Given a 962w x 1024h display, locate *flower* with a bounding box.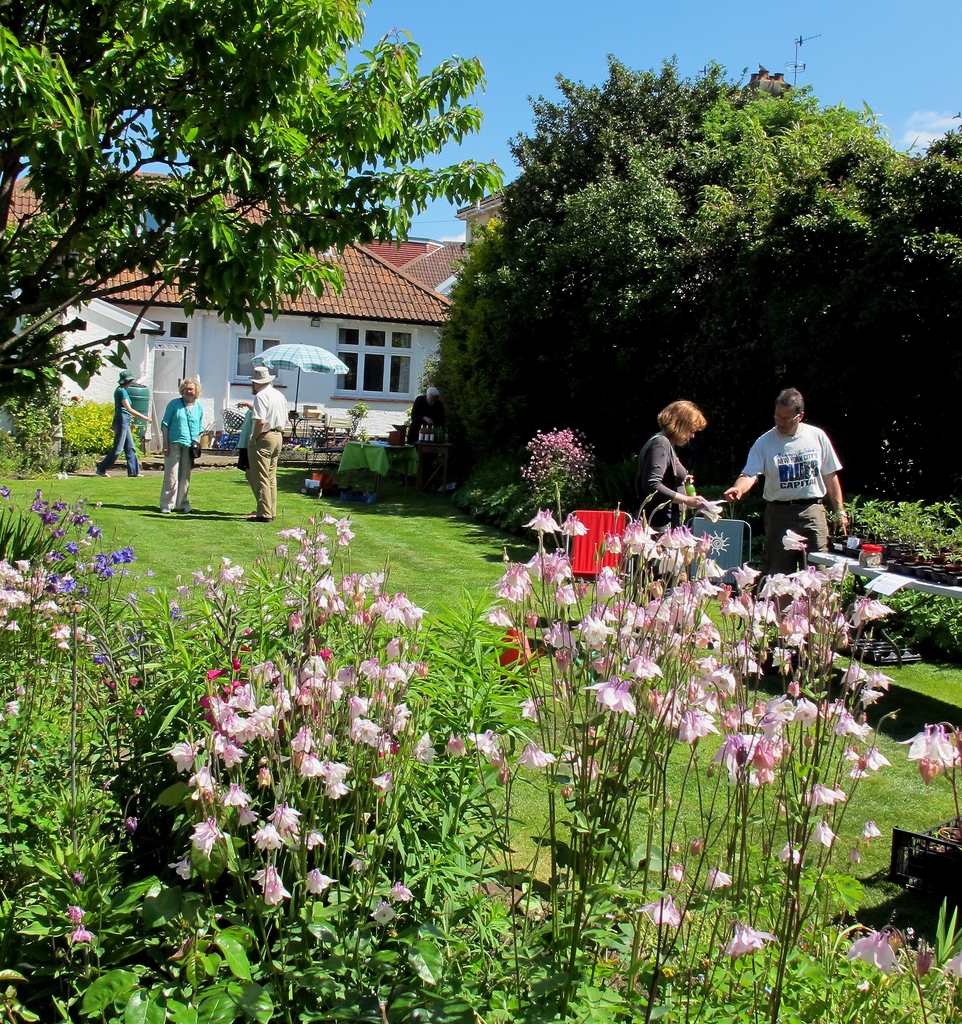
Located: 519/420/596/494.
